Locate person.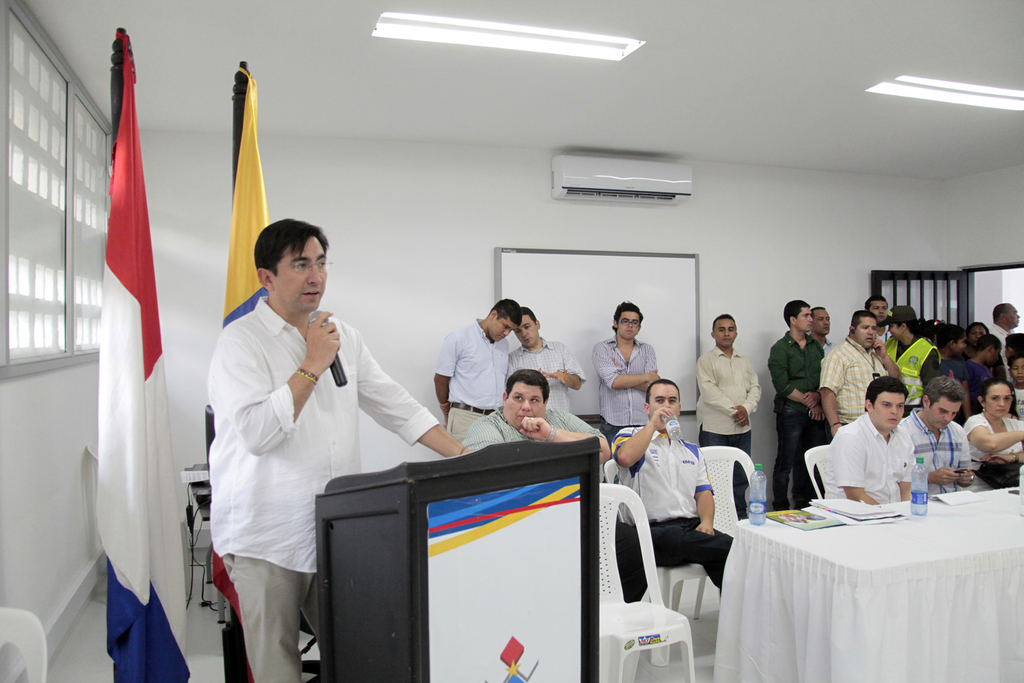
Bounding box: crop(200, 205, 427, 672).
